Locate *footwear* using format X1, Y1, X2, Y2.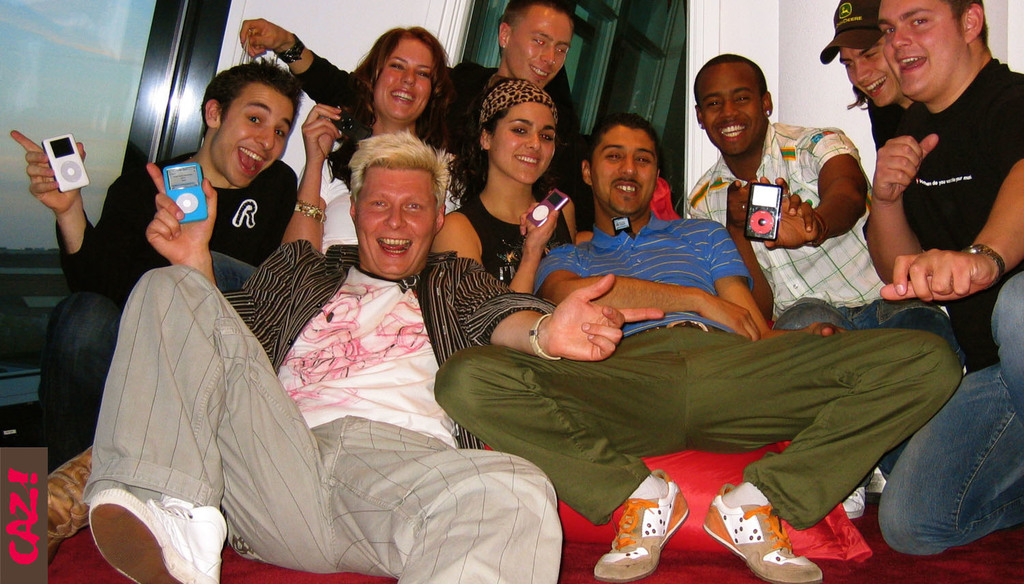
702, 481, 821, 583.
